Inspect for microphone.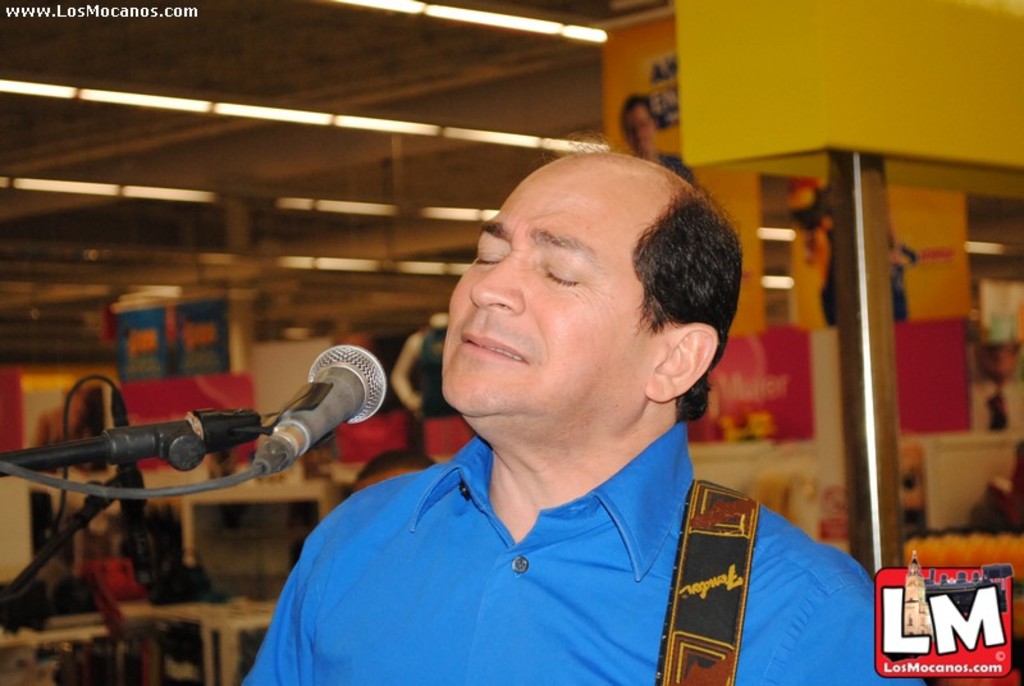
Inspection: locate(237, 353, 383, 484).
